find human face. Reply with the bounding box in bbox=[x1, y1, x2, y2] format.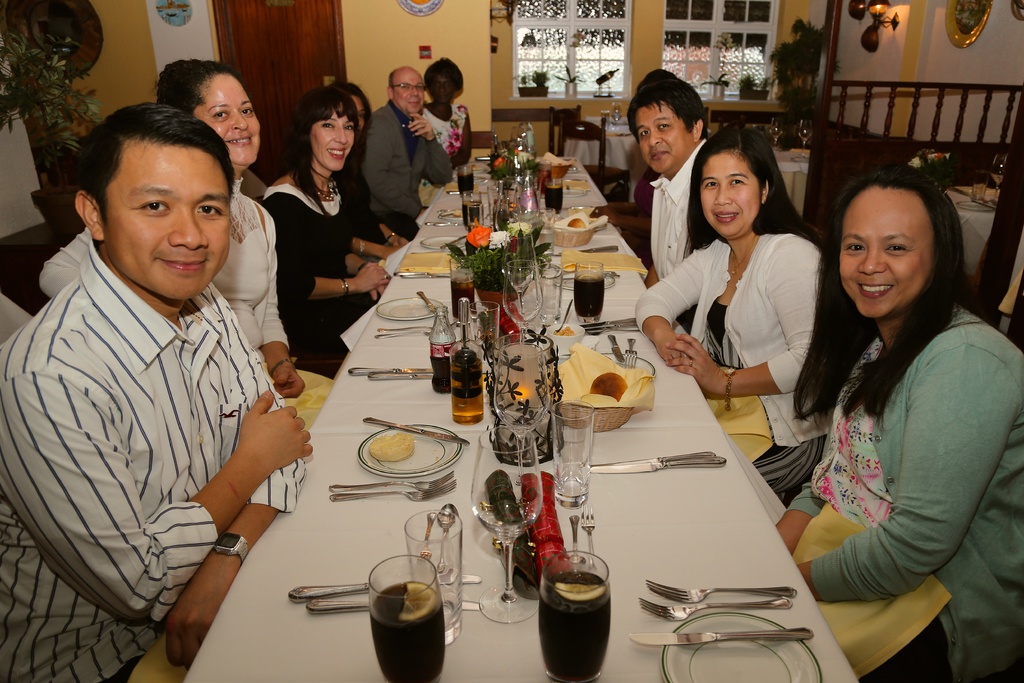
bbox=[351, 95, 366, 133].
